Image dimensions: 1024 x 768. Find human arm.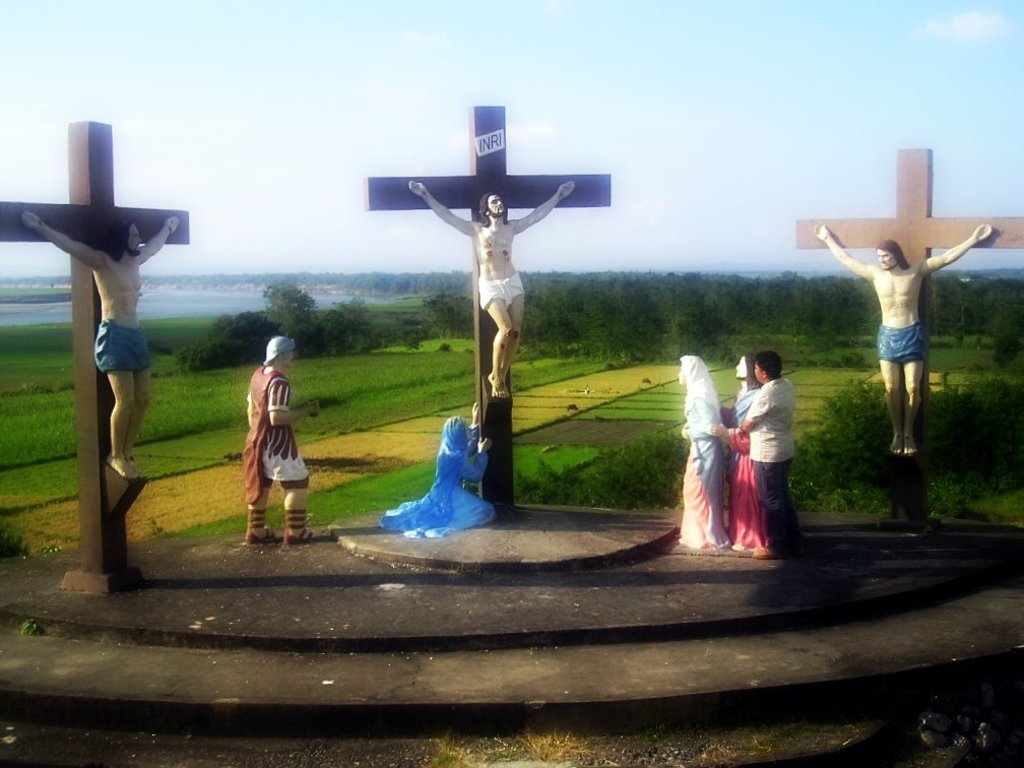
{"left": 812, "top": 220, "right": 876, "bottom": 279}.
